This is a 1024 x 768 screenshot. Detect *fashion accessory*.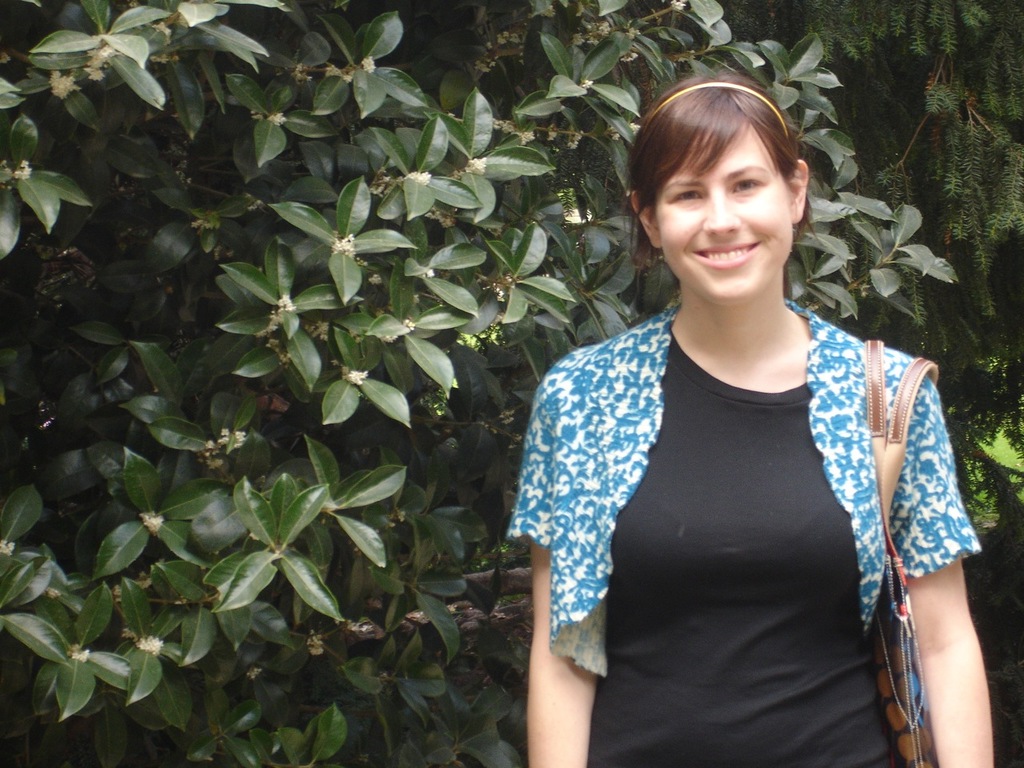
crop(655, 78, 788, 142).
